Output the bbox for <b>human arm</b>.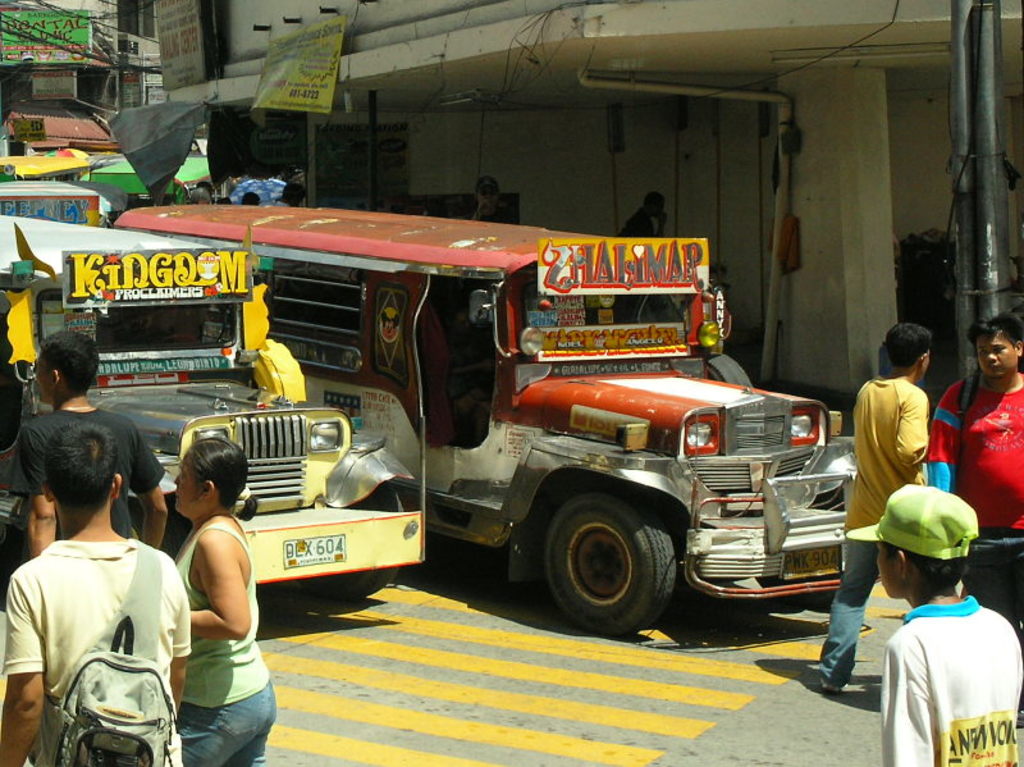
left=6, top=425, right=58, bottom=563.
